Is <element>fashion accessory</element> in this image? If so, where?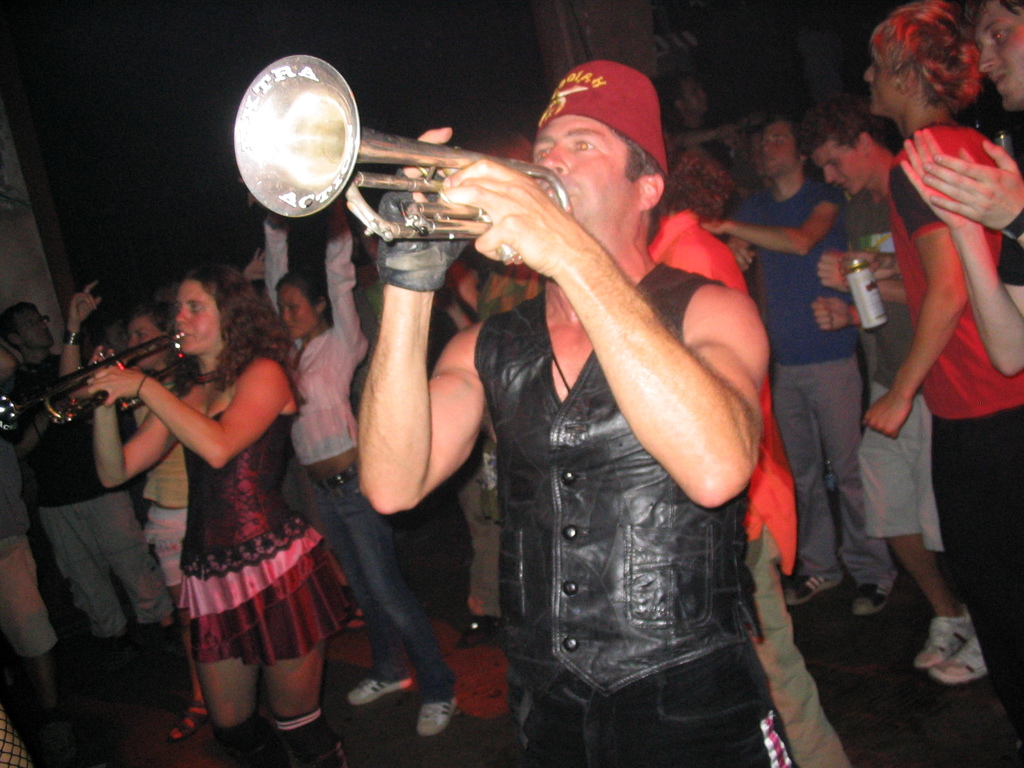
Yes, at 931/632/987/688.
